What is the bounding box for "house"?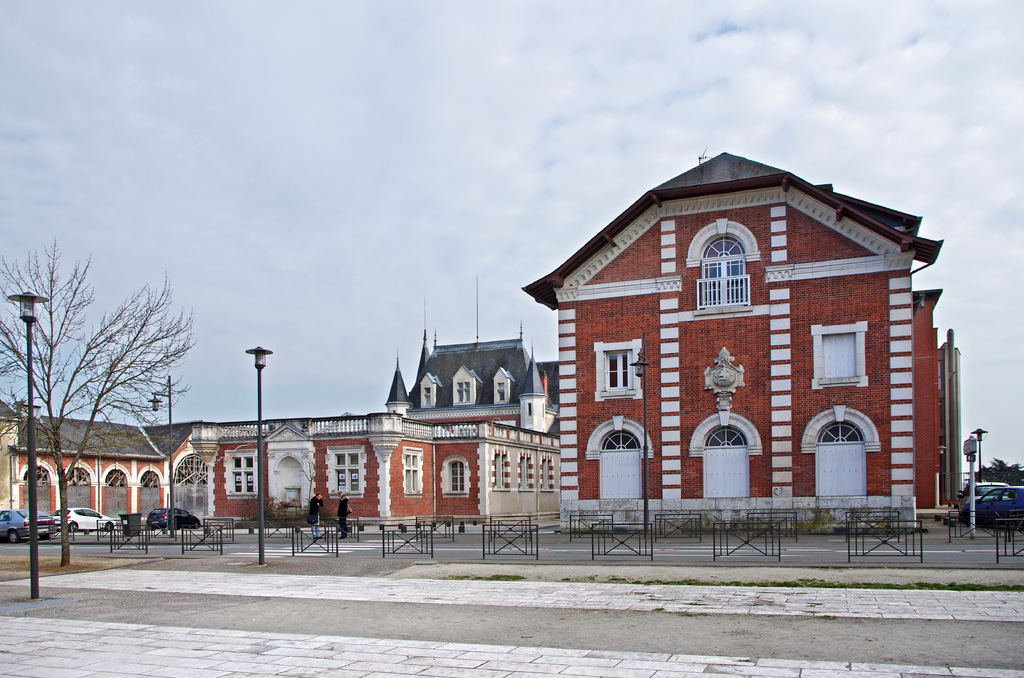
(x1=156, y1=416, x2=557, y2=528).
